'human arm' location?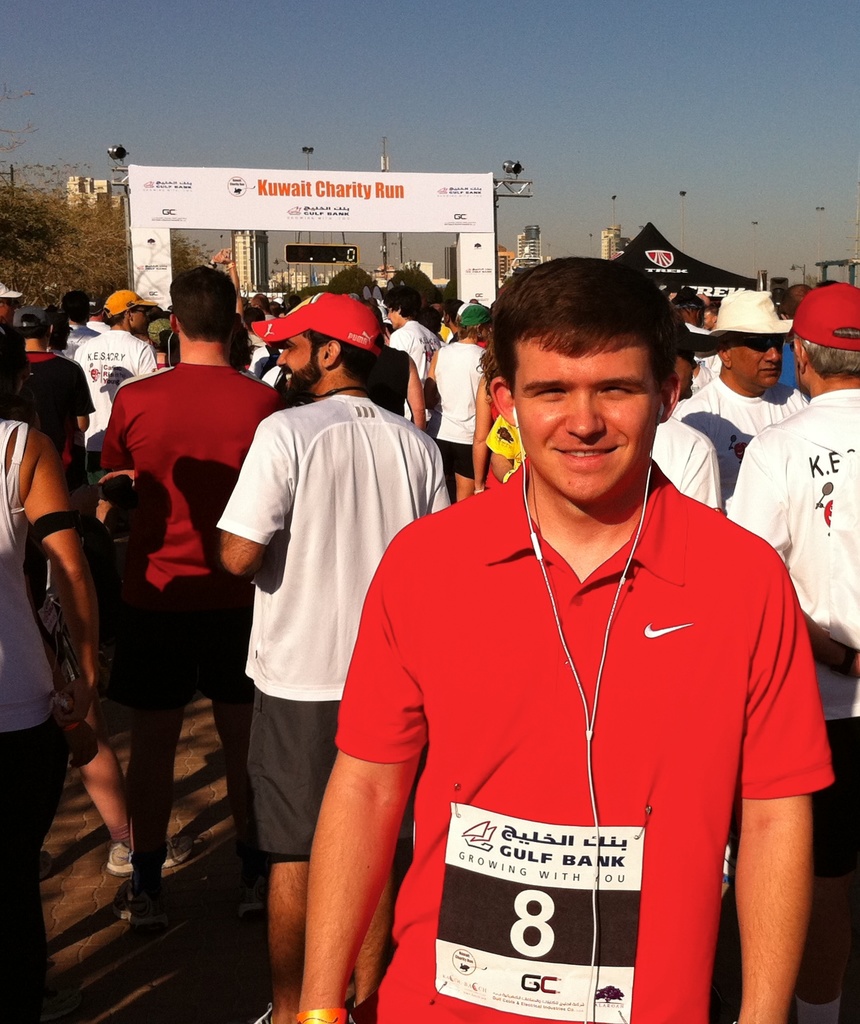
{"left": 420, "top": 462, "right": 451, "bottom": 502}
